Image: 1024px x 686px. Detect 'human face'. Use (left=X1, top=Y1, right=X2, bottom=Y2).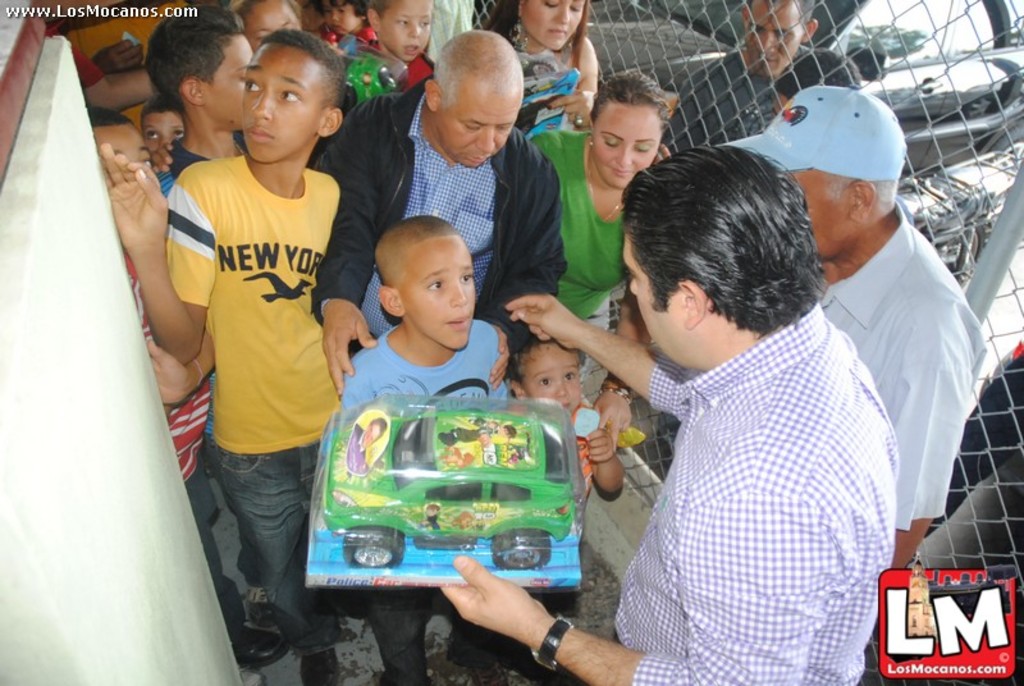
(left=515, top=343, right=582, bottom=413).
